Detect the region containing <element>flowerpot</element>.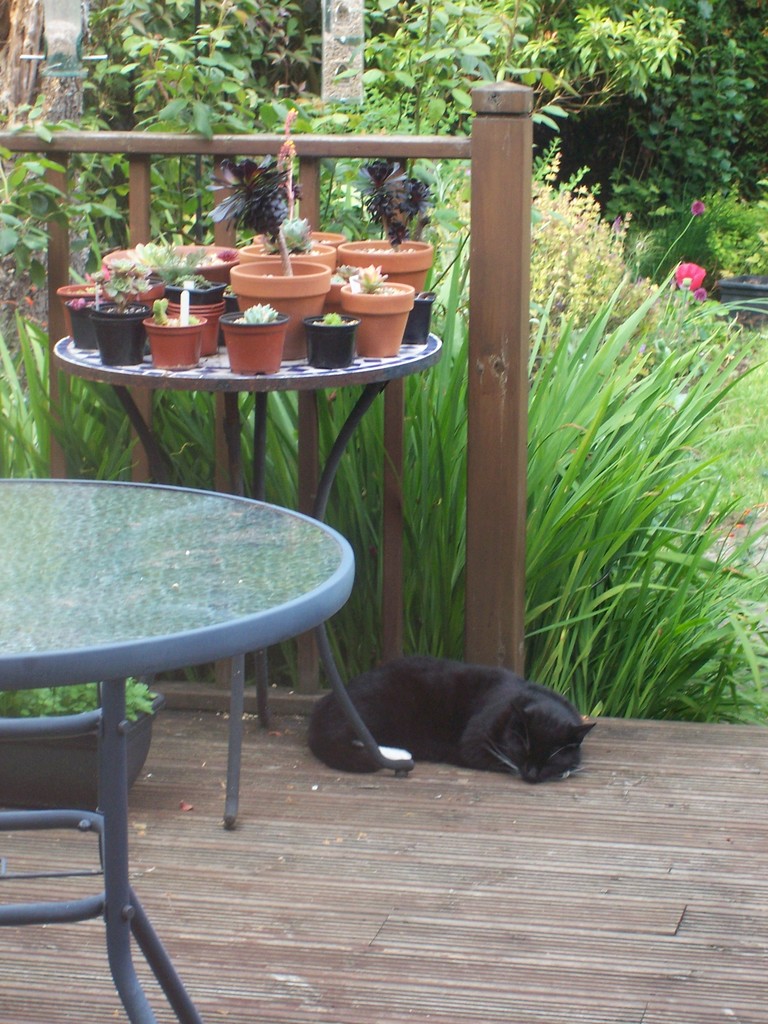
select_region(90, 295, 149, 361).
